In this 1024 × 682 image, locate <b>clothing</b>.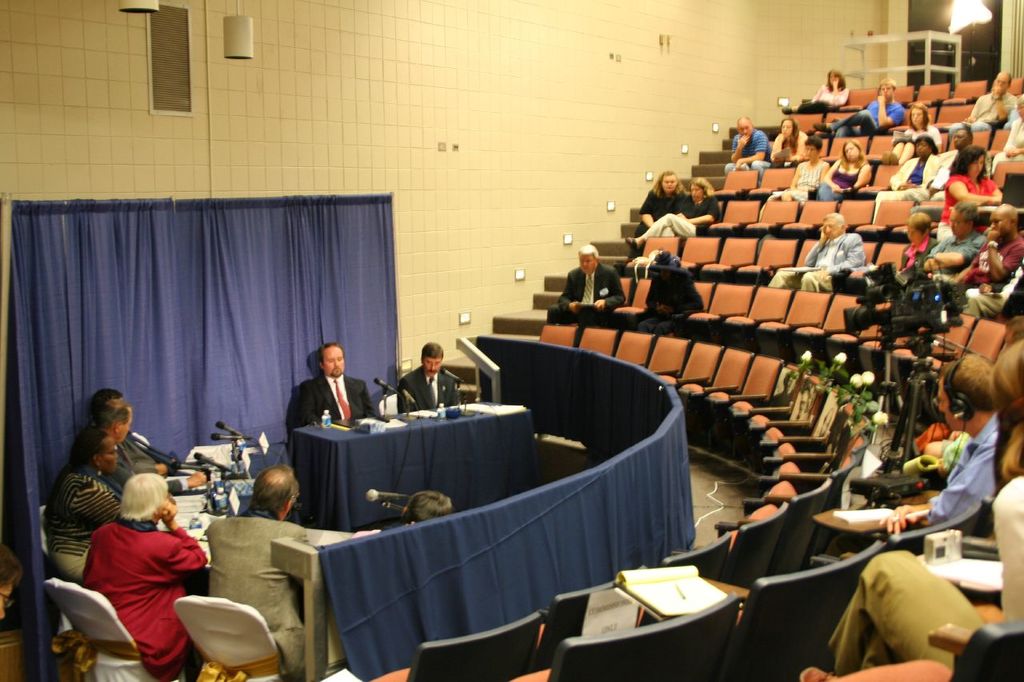
Bounding box: (898,239,942,275).
